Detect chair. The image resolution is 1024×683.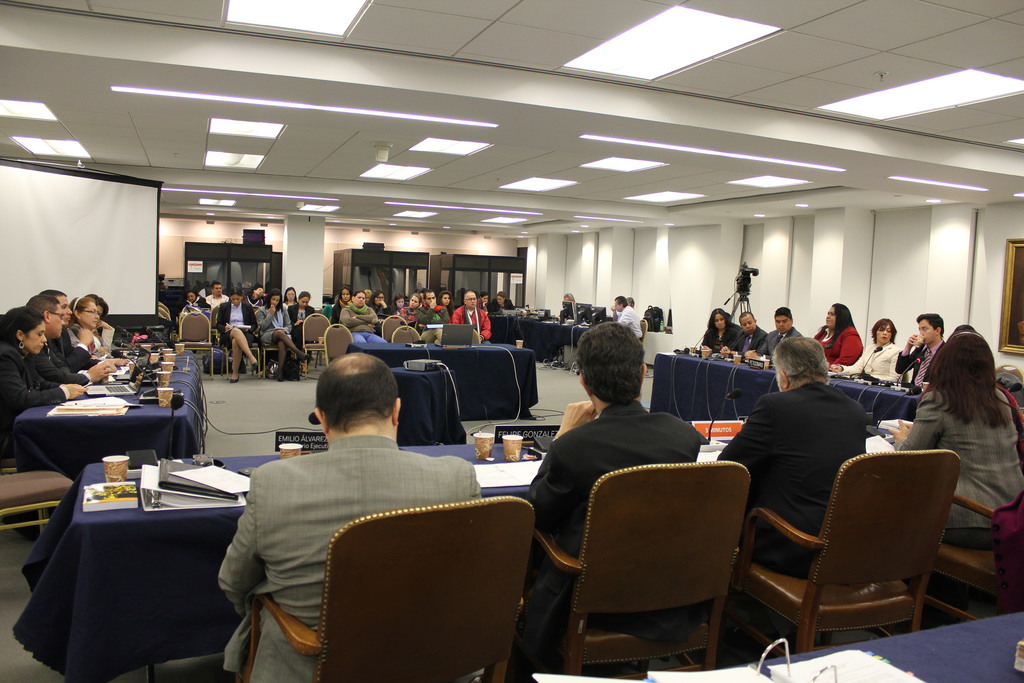
bbox(530, 462, 751, 676).
